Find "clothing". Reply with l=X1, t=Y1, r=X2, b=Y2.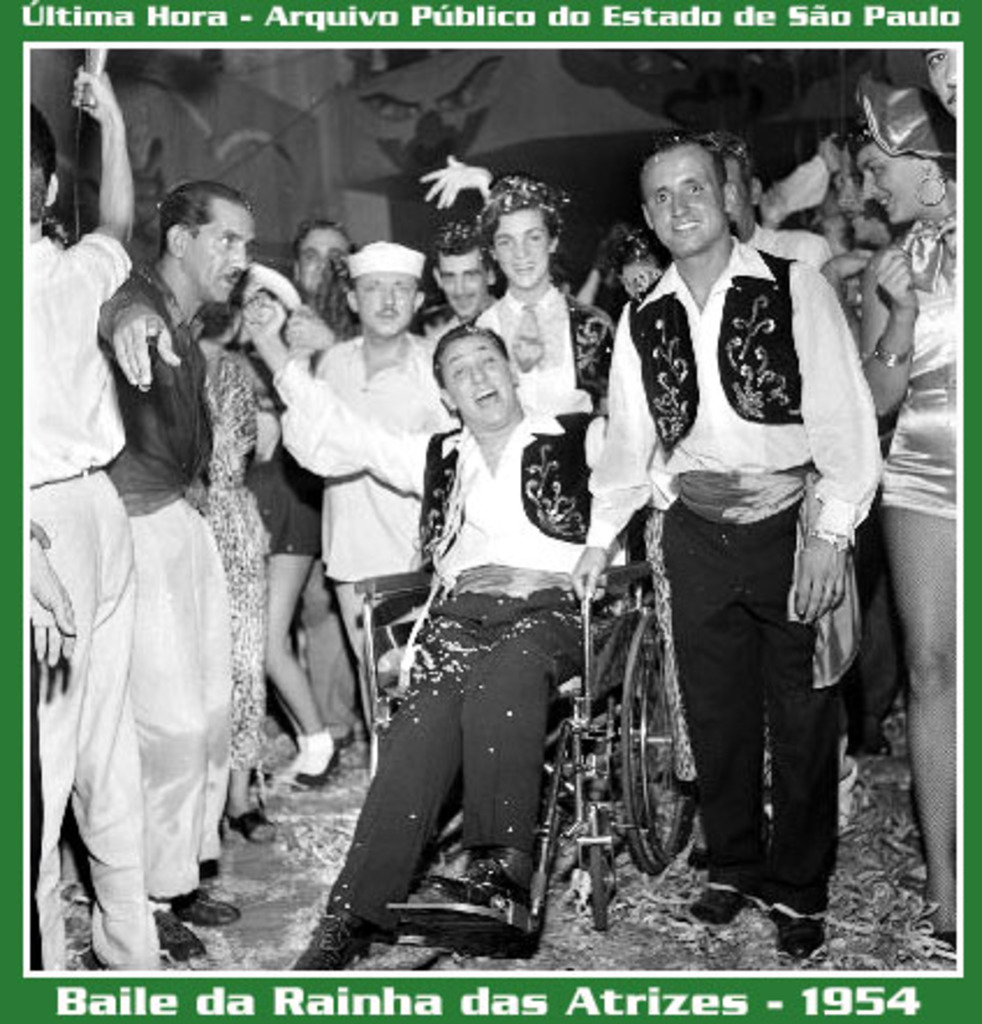
l=857, t=197, r=963, b=554.
